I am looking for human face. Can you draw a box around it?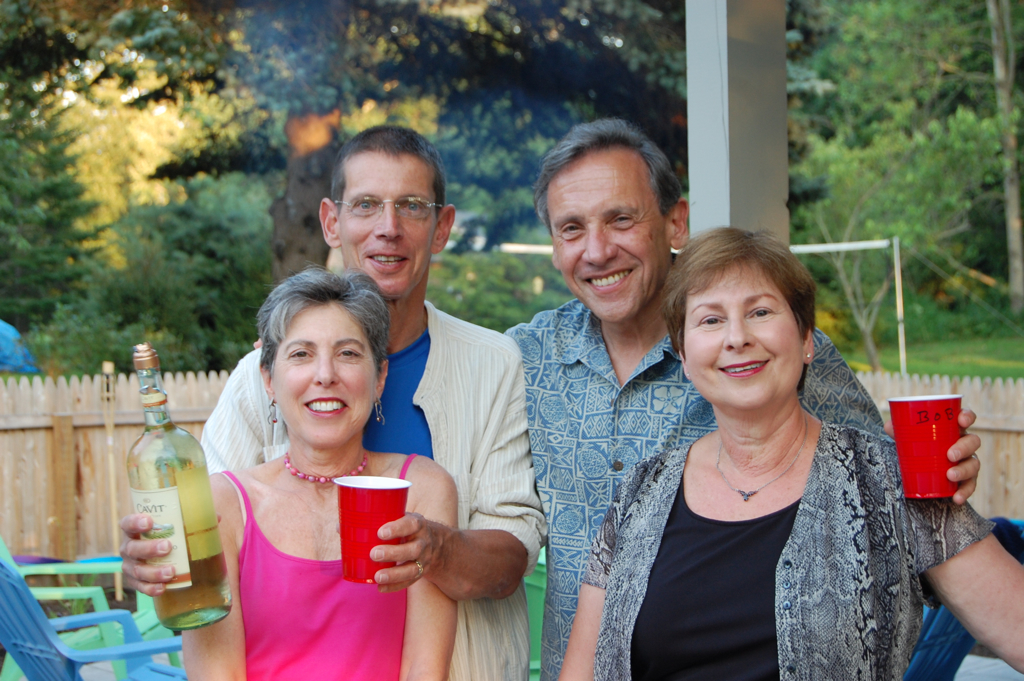
Sure, the bounding box is (x1=685, y1=265, x2=803, y2=416).
